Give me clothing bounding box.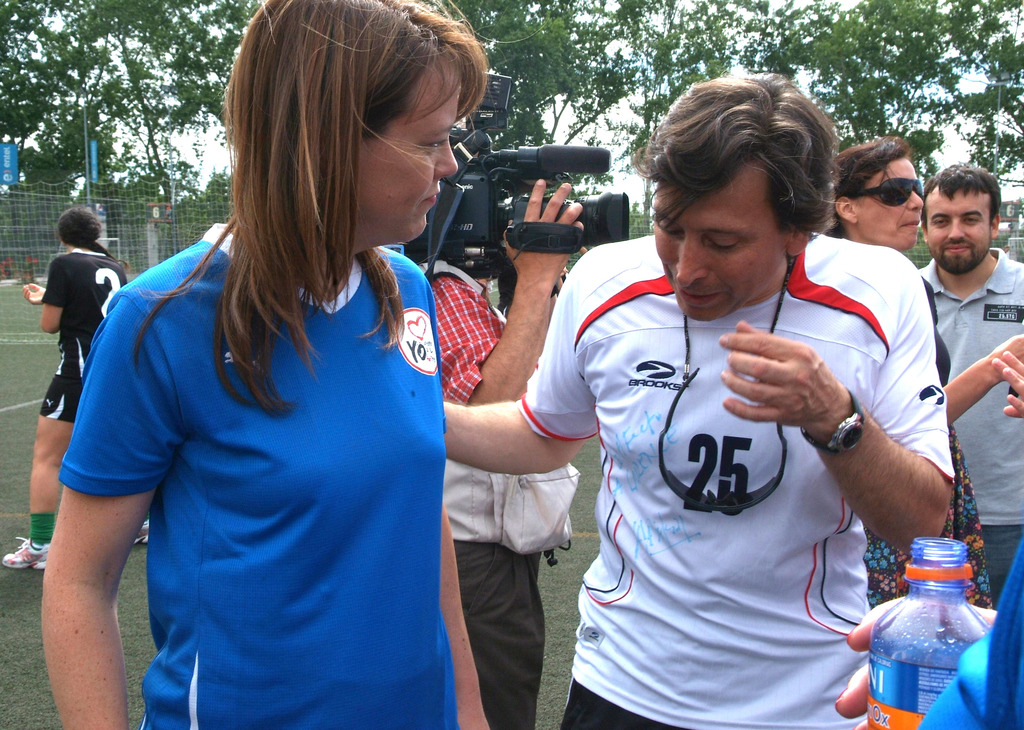
bbox=[919, 249, 1023, 607].
